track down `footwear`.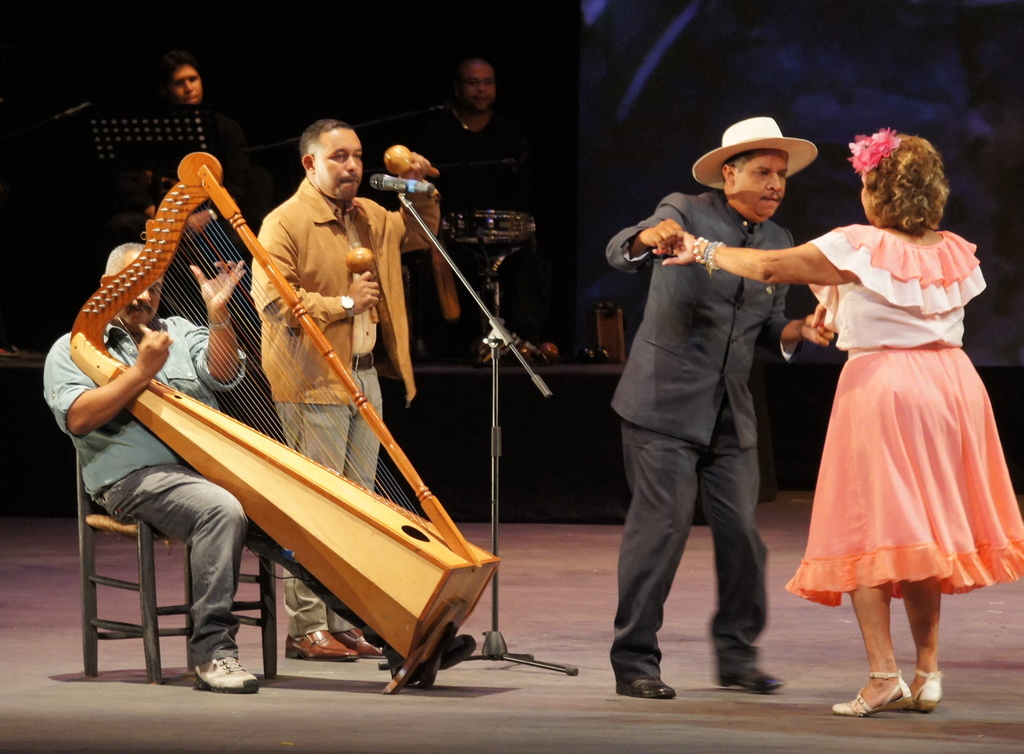
Tracked to {"x1": 614, "y1": 678, "x2": 676, "y2": 699}.
